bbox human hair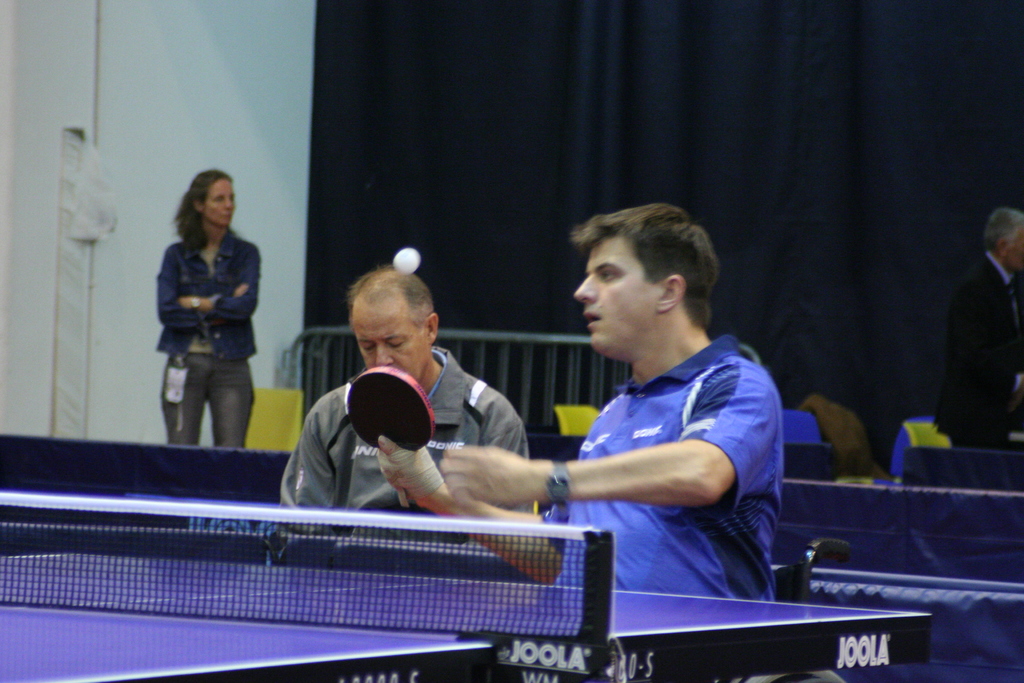
Rect(170, 172, 232, 257)
